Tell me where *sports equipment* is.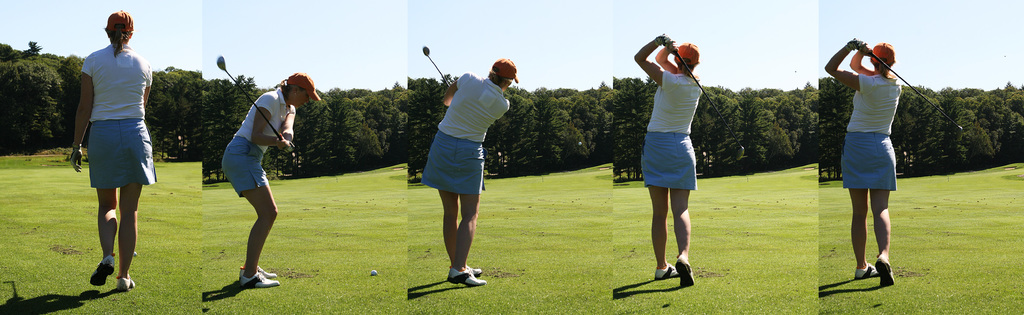
*sports equipment* is at (419, 44, 451, 89).
